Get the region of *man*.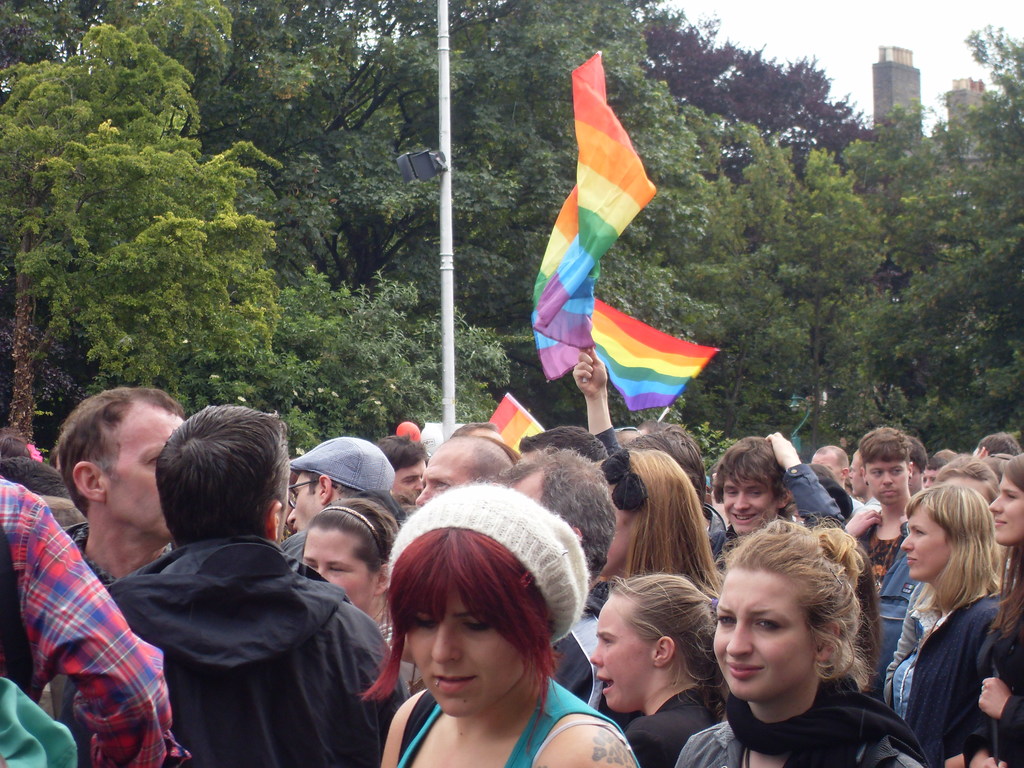
(left=0, top=468, right=166, bottom=767).
